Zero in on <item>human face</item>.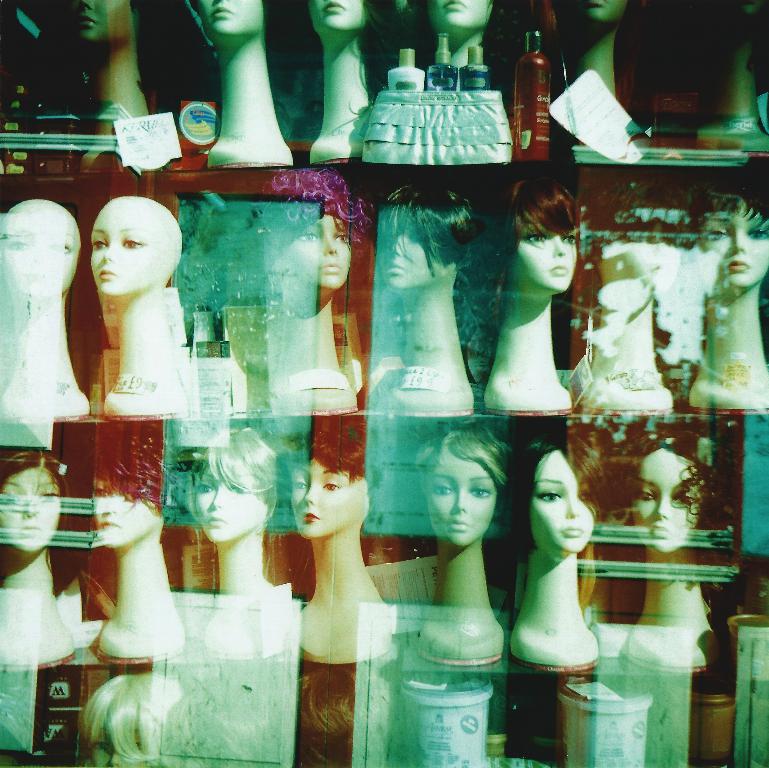
Zeroed in: (left=198, top=464, right=267, bottom=540).
